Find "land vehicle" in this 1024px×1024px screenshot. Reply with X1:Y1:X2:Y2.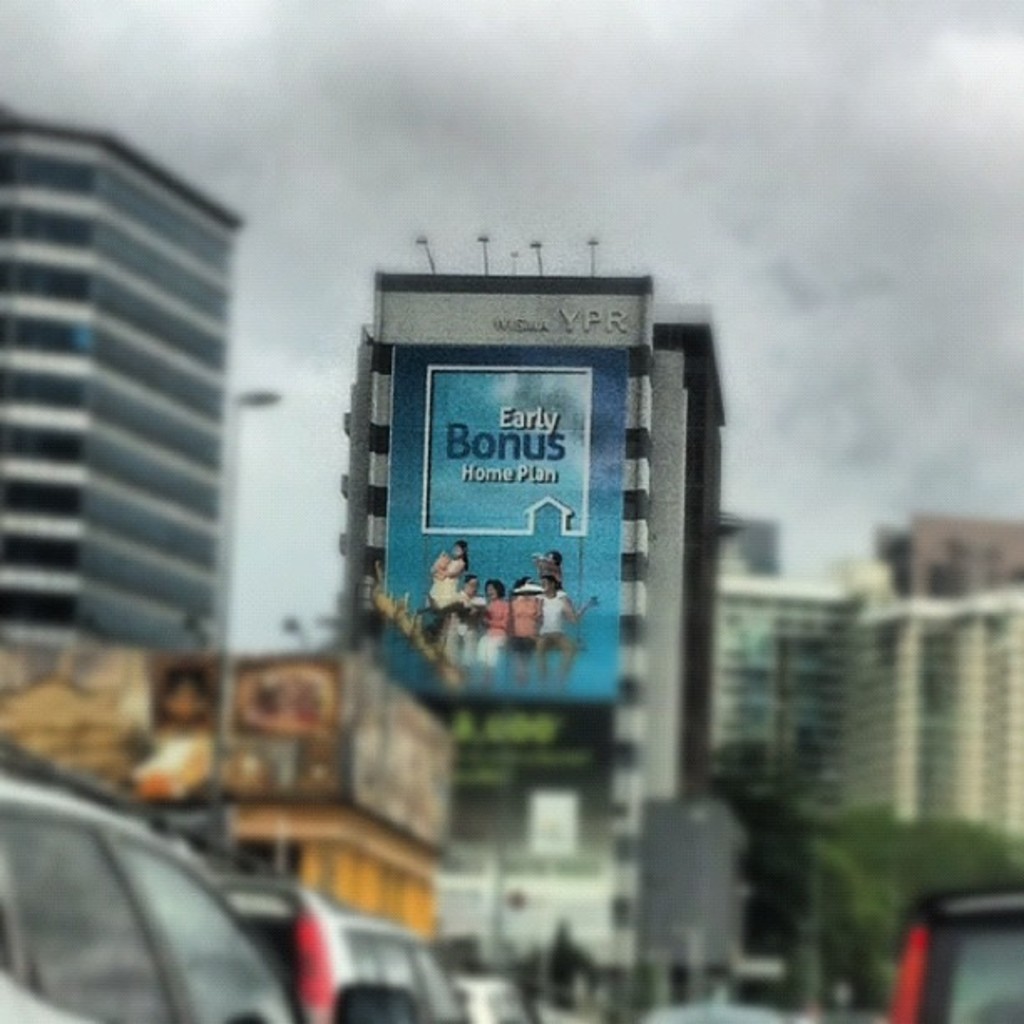
880:895:1022:1022.
